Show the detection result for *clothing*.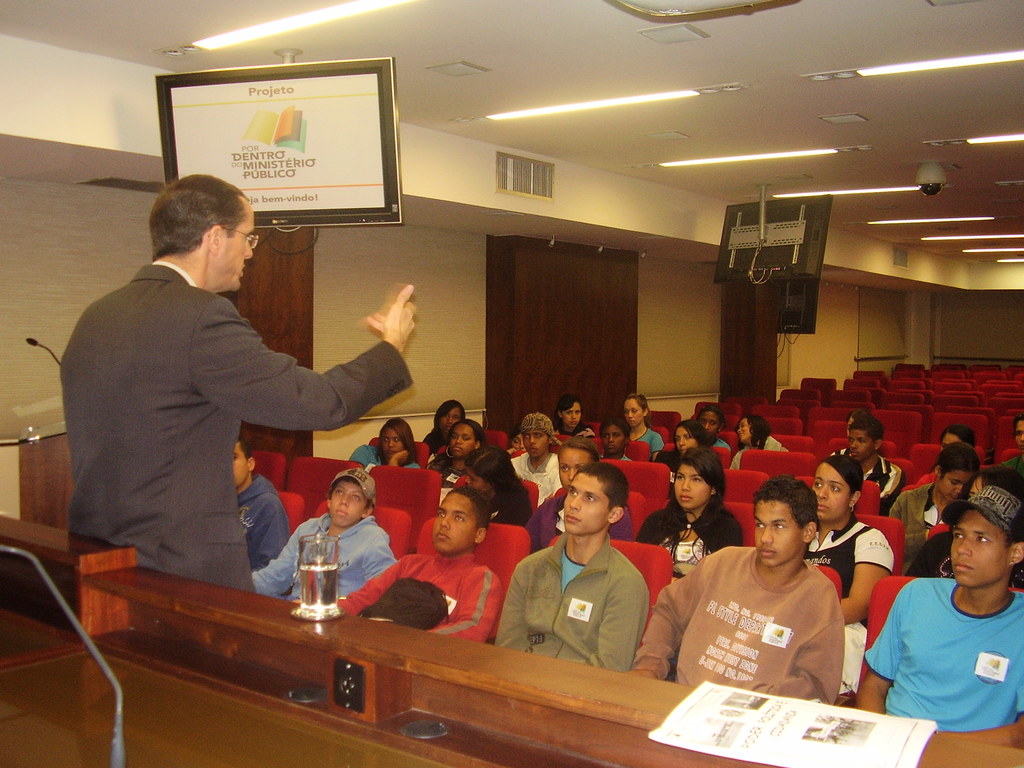
left=862, top=577, right=1023, bottom=719.
